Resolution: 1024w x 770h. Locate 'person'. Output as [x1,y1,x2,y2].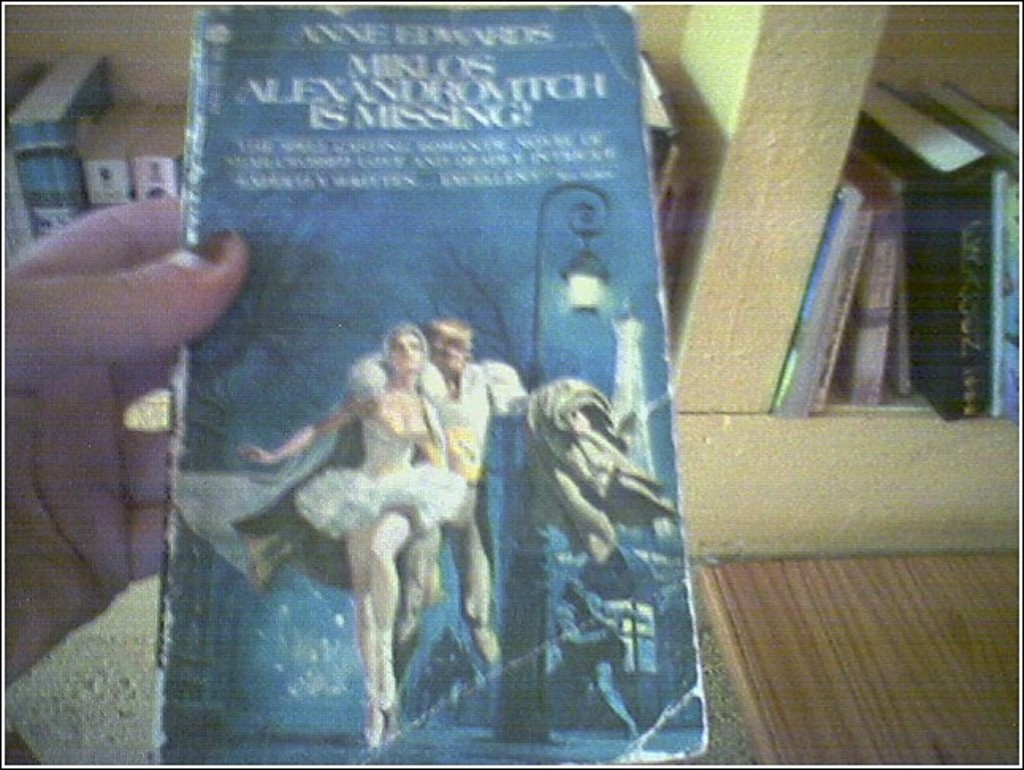
[239,334,463,743].
